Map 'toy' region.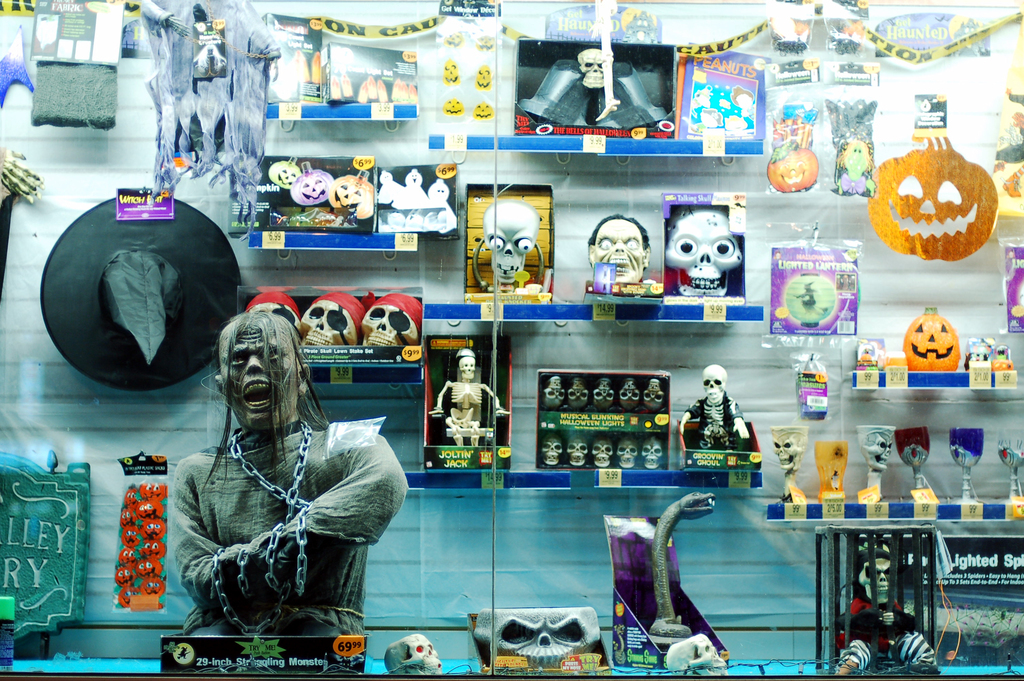
Mapped to (x1=640, y1=436, x2=664, y2=468).
